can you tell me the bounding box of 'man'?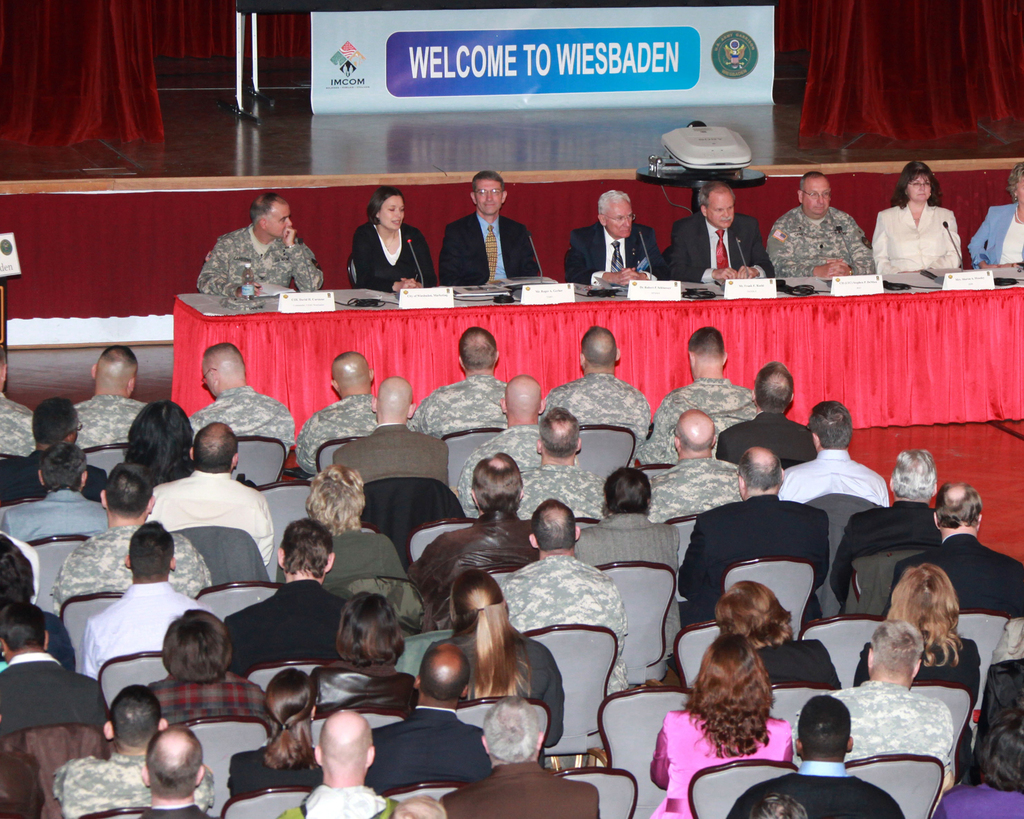
303,458,427,628.
